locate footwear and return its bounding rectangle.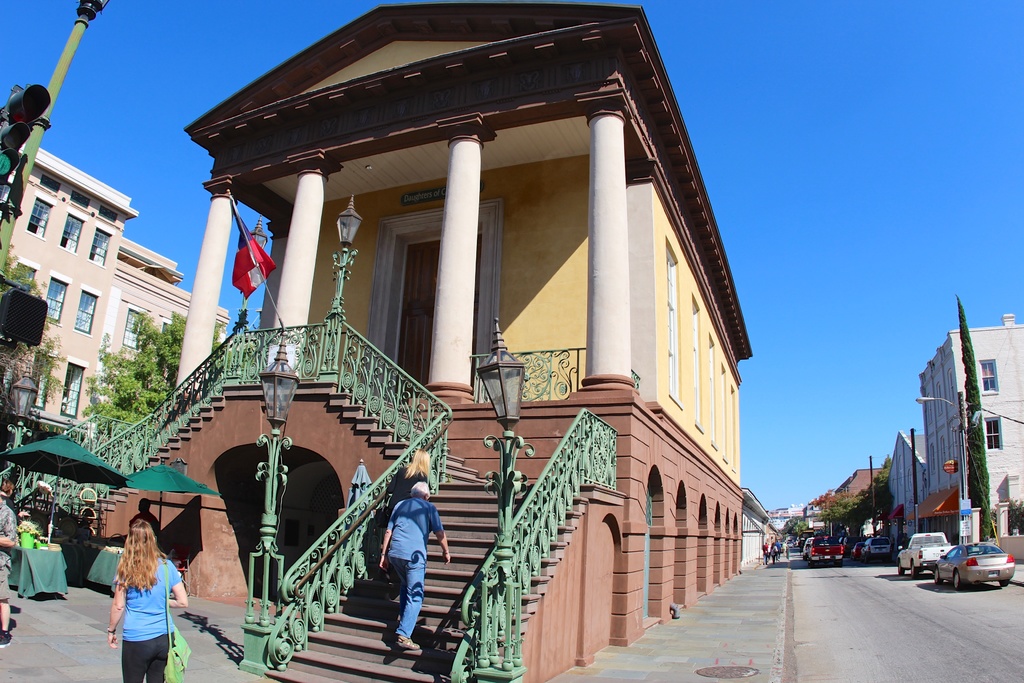
[0, 630, 12, 648].
